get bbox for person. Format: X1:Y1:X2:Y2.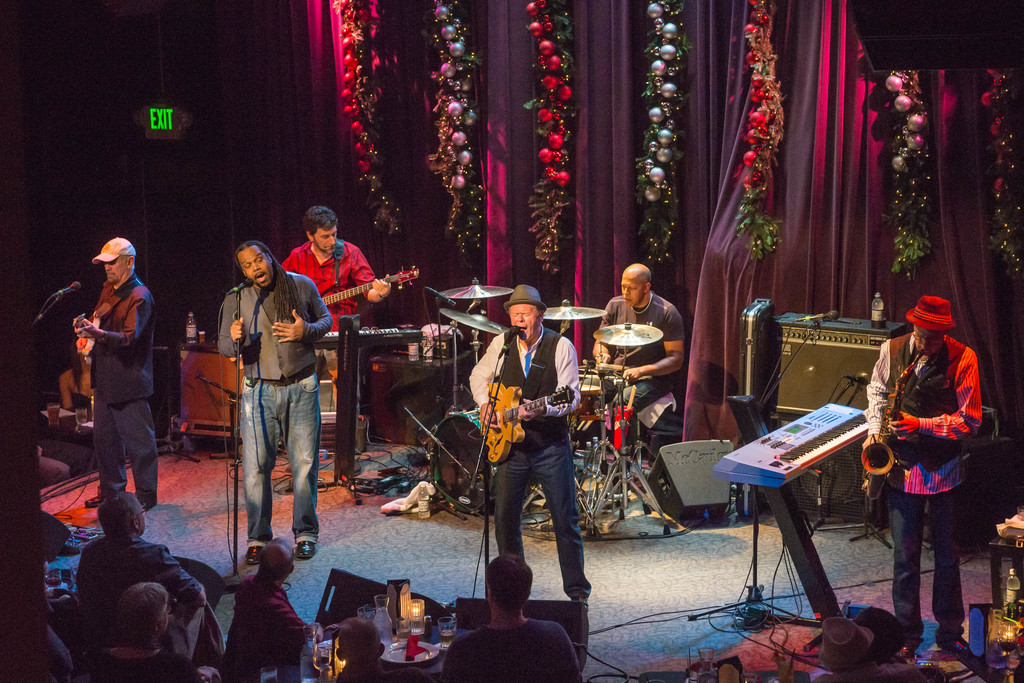
210:241:341:561.
